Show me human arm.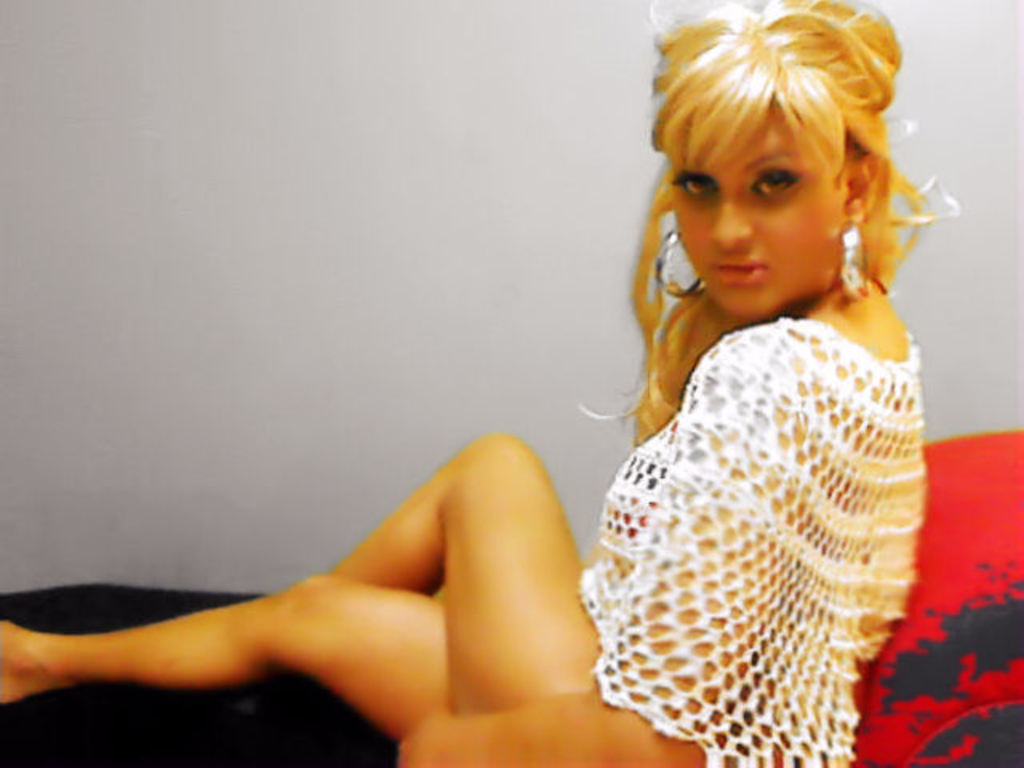
human arm is here: pyautogui.locateOnScreen(397, 322, 850, 766).
